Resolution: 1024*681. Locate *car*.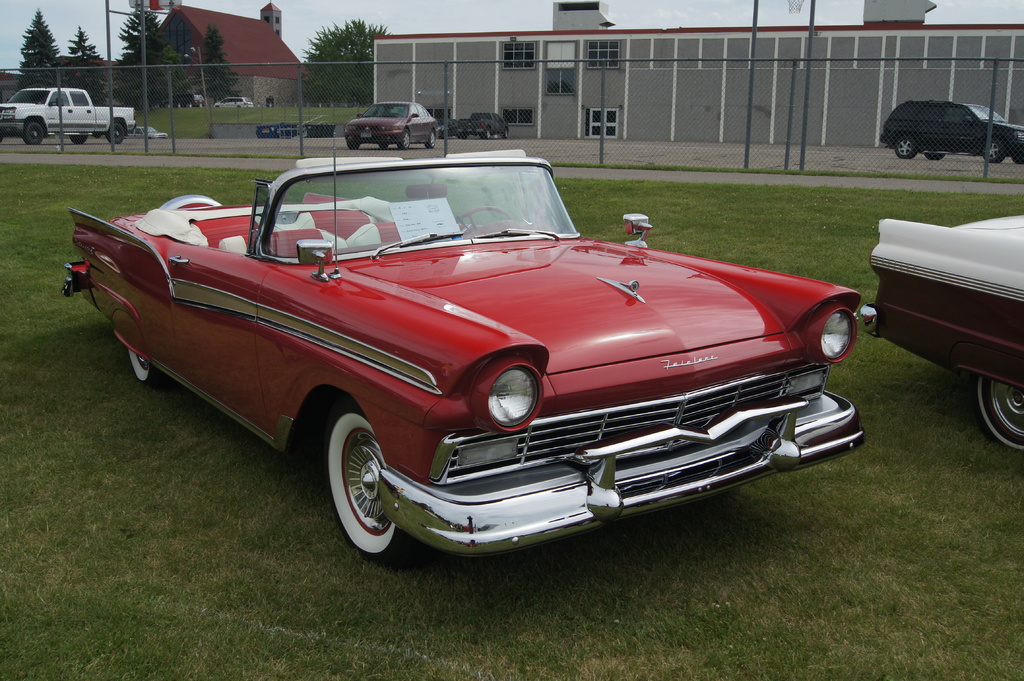
[left=160, top=95, right=209, bottom=109].
